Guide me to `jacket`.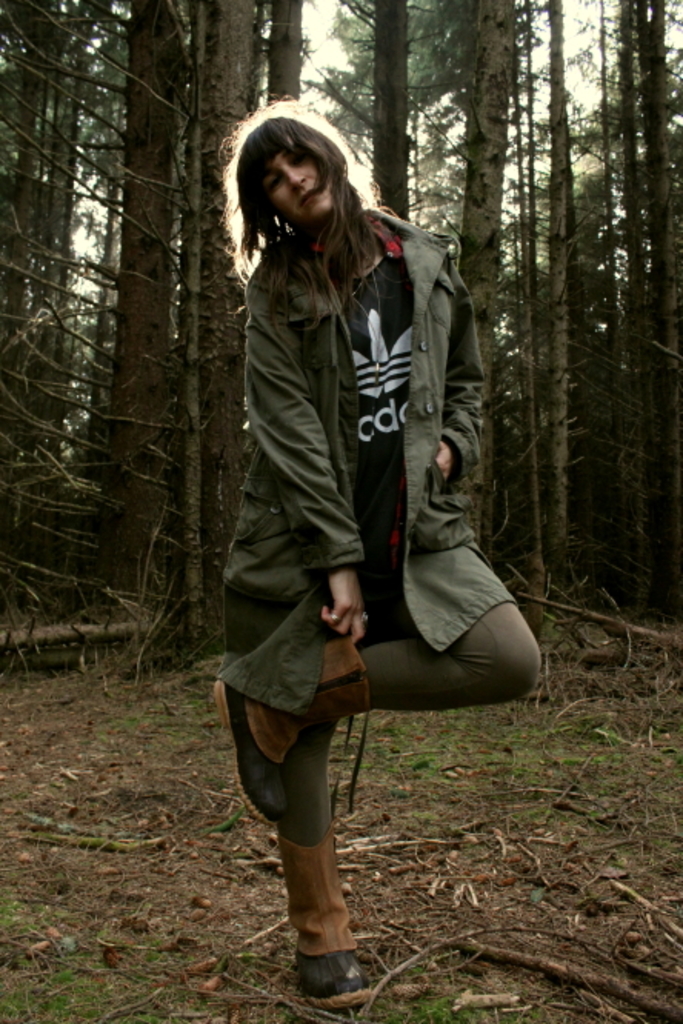
Guidance: <box>202,189,463,701</box>.
